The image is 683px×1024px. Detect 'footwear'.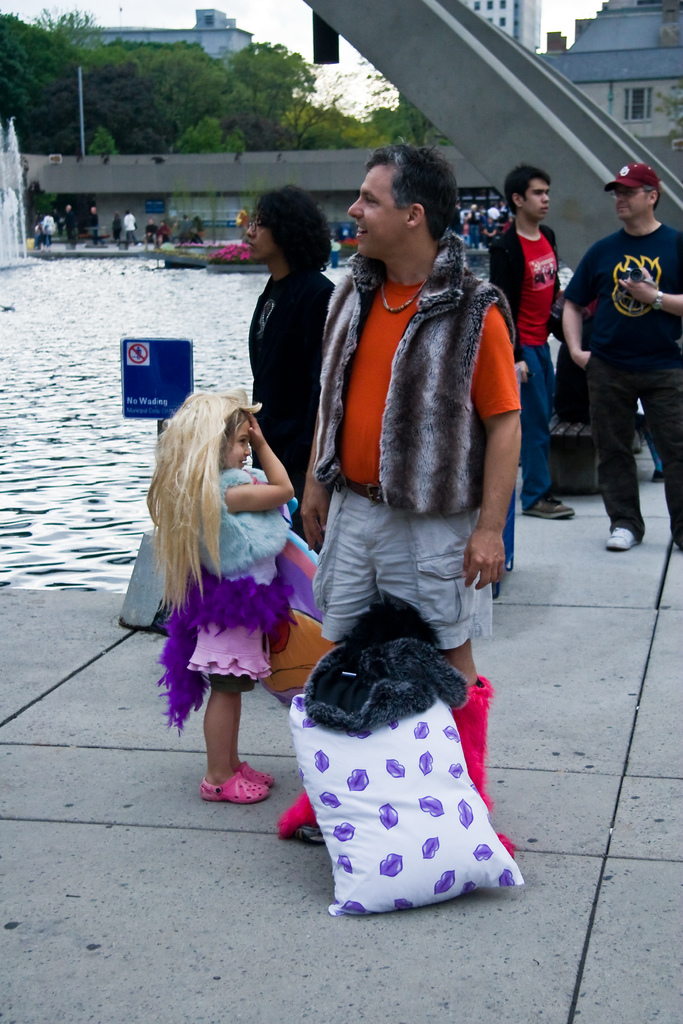
Detection: (521,493,579,523).
